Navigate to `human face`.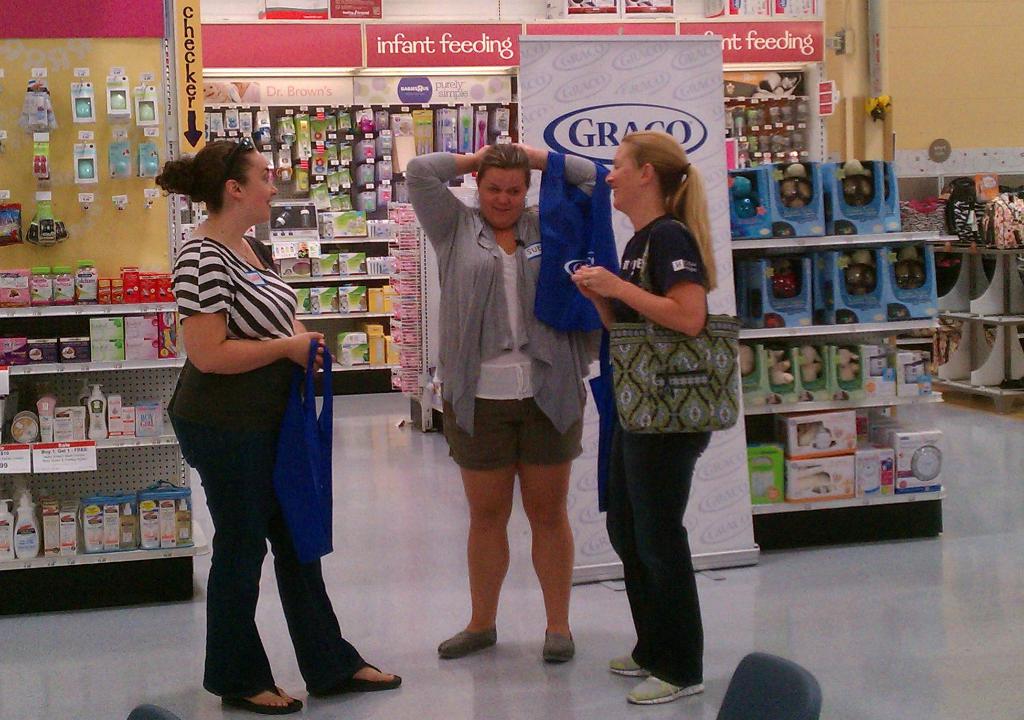
Navigation target: crop(243, 148, 276, 225).
